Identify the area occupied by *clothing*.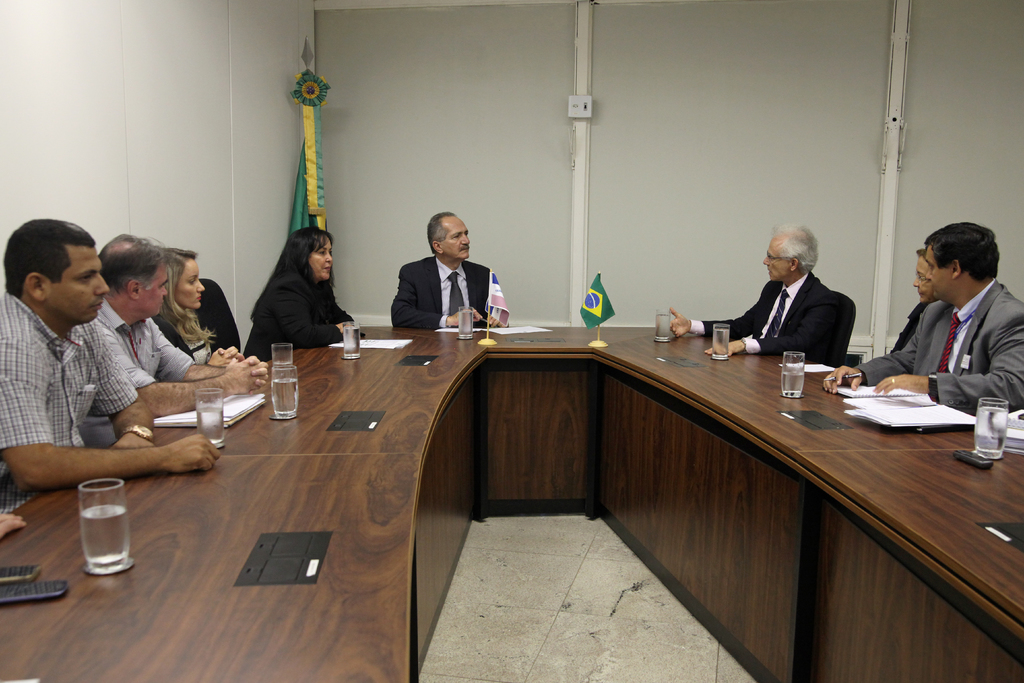
Area: box=[244, 272, 357, 361].
